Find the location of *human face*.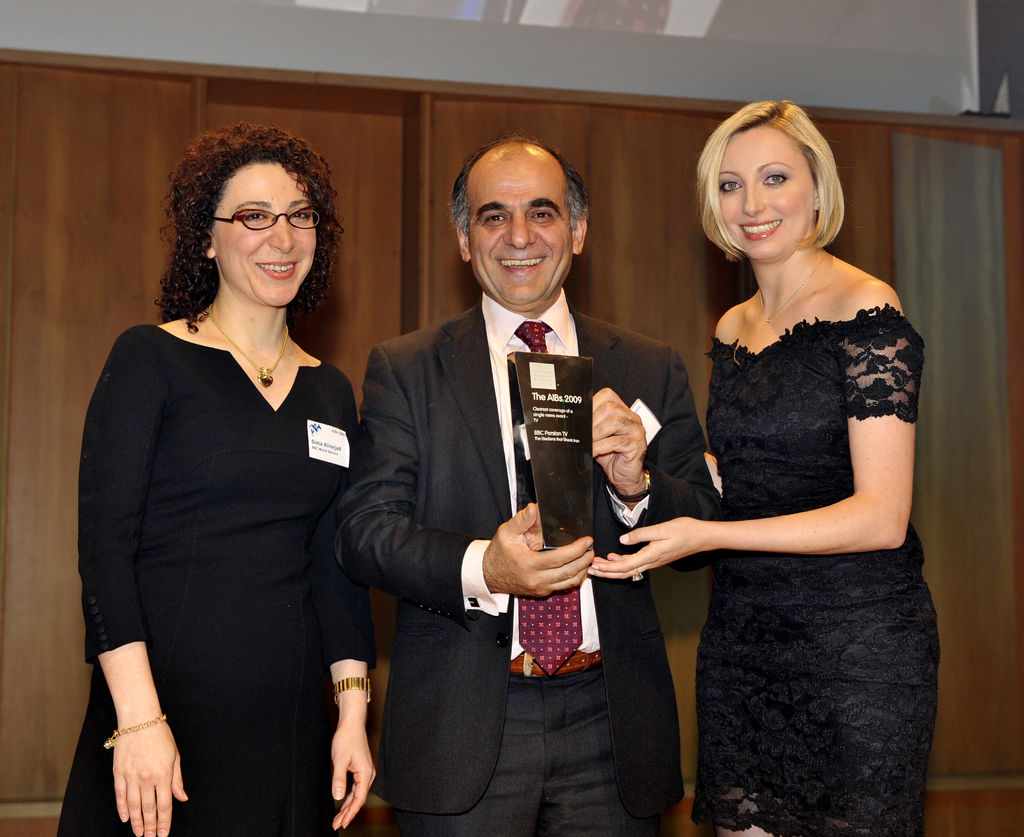
Location: region(468, 145, 573, 305).
